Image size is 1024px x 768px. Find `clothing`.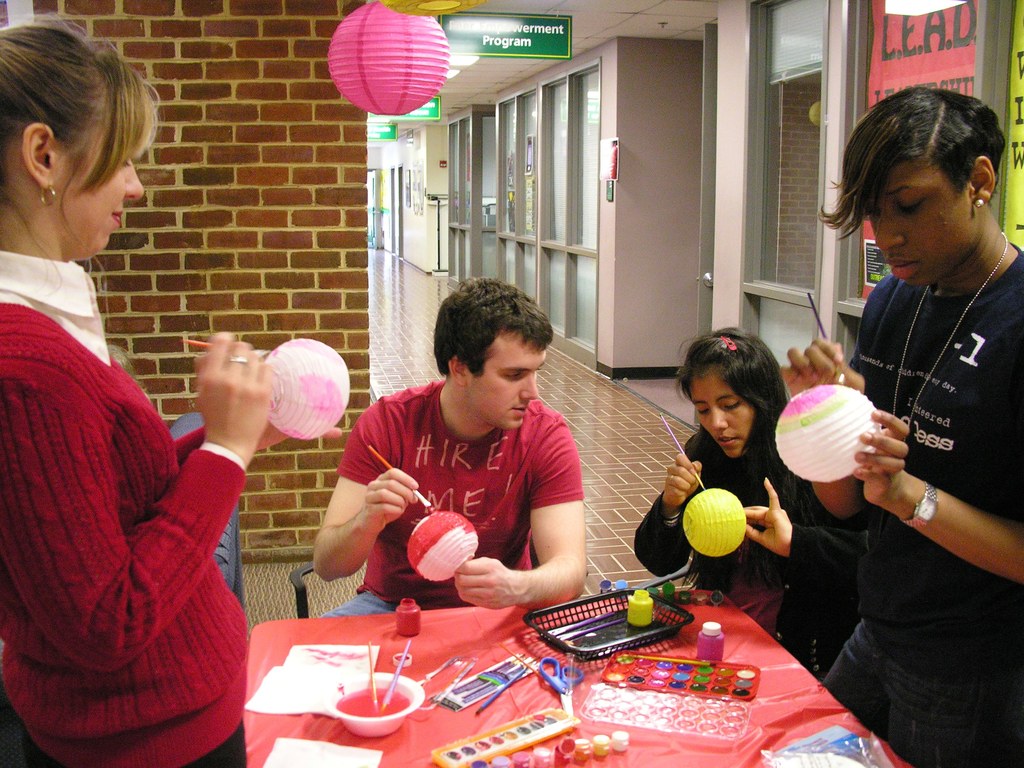
crop(324, 381, 589, 621).
